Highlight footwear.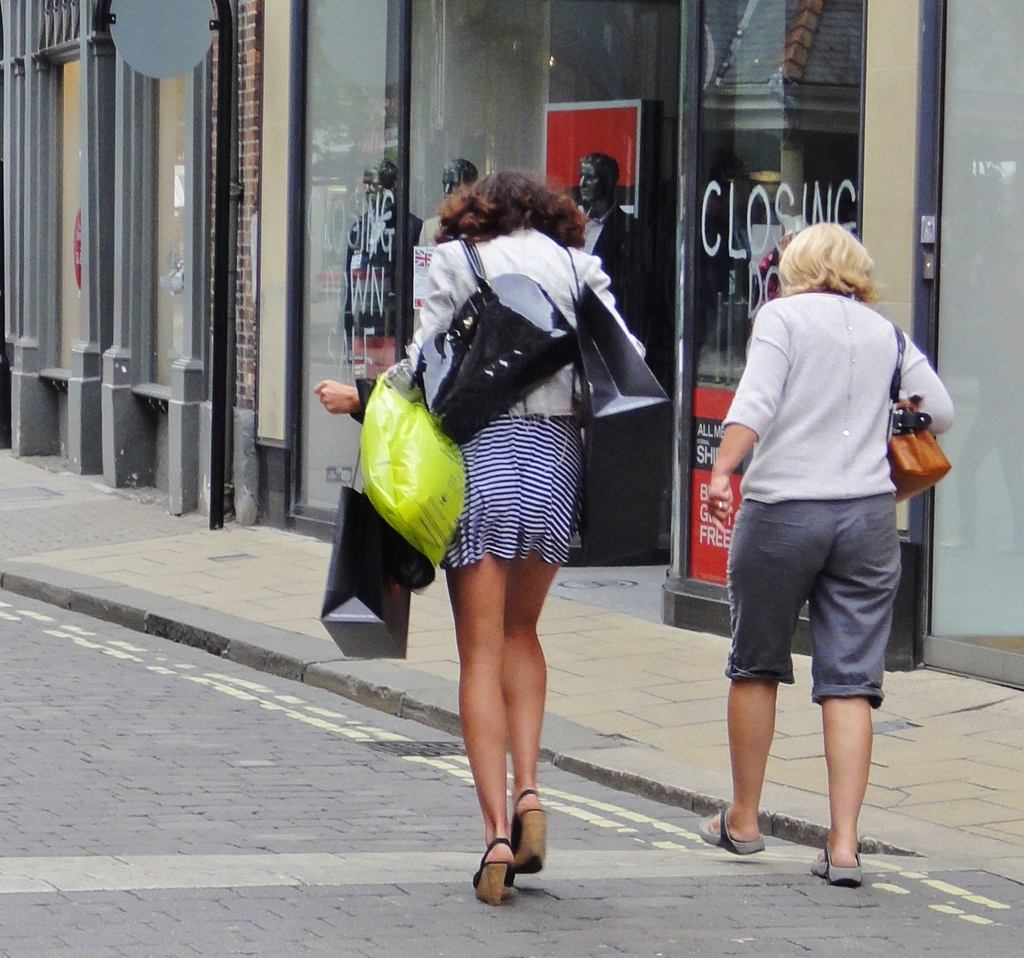
Highlighted region: 810, 848, 867, 892.
